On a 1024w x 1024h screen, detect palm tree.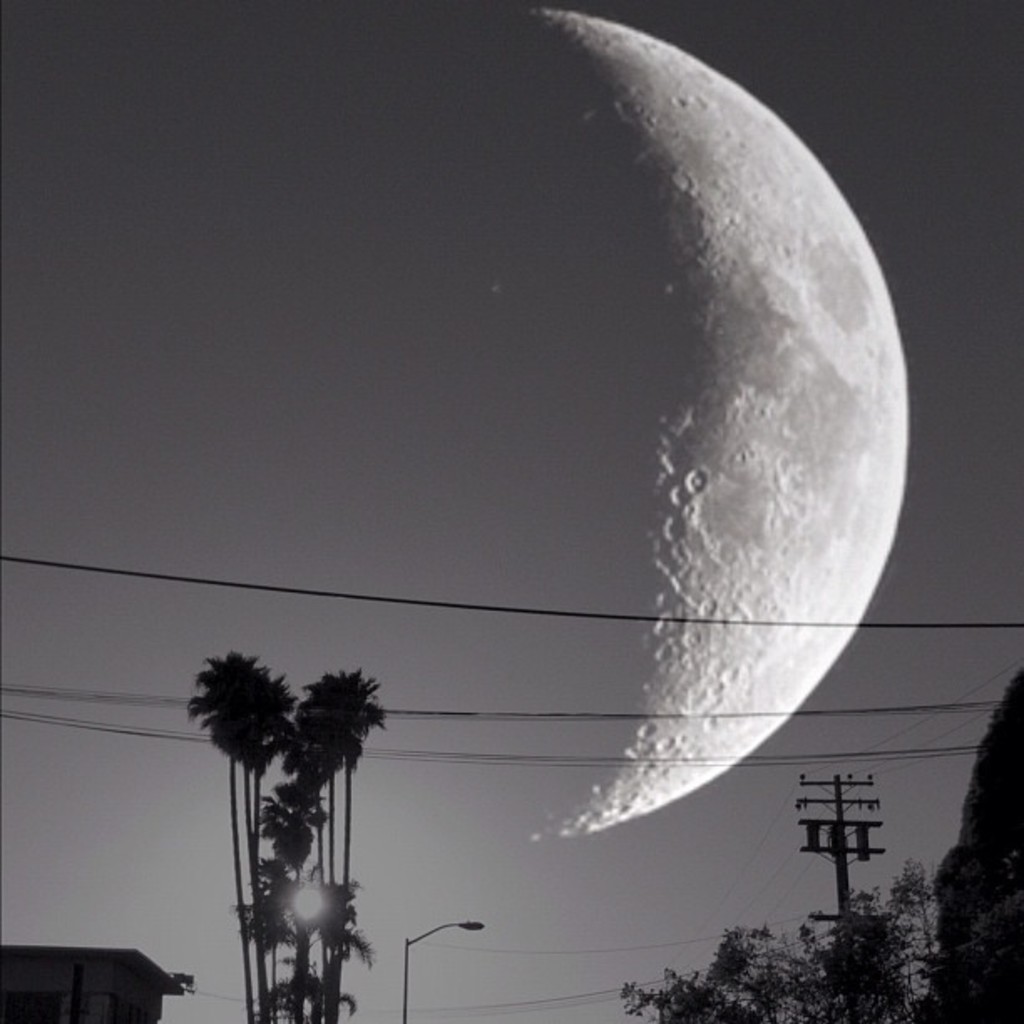
detection(241, 877, 296, 1022).
